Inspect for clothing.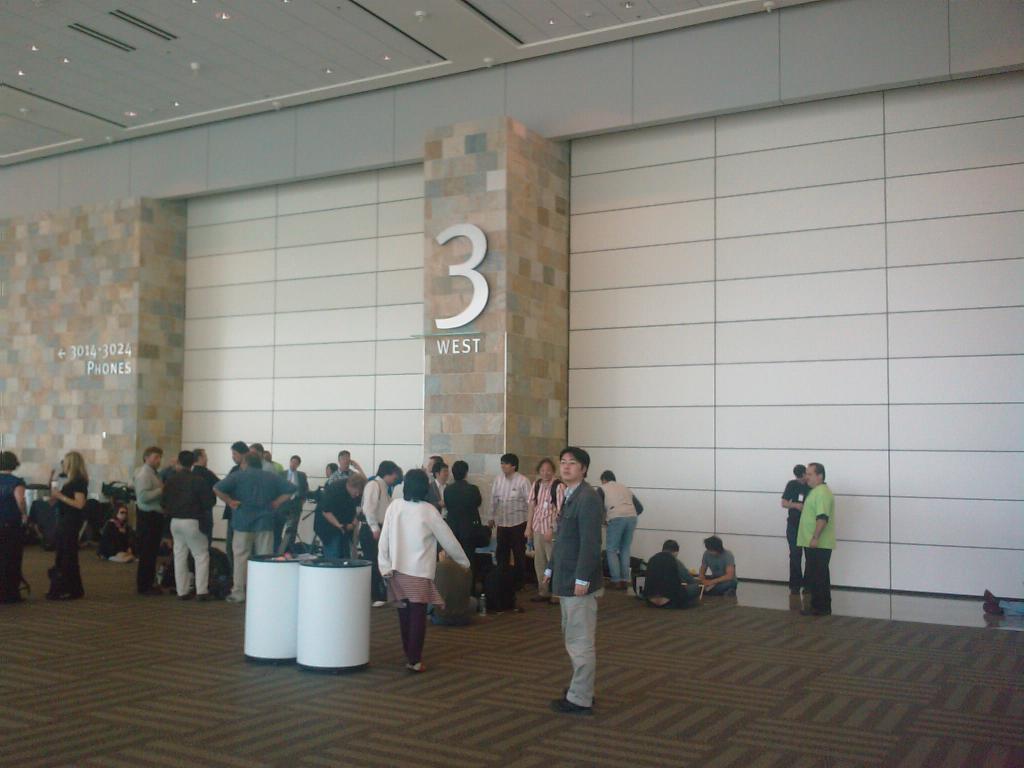
Inspection: <region>132, 512, 172, 584</region>.
